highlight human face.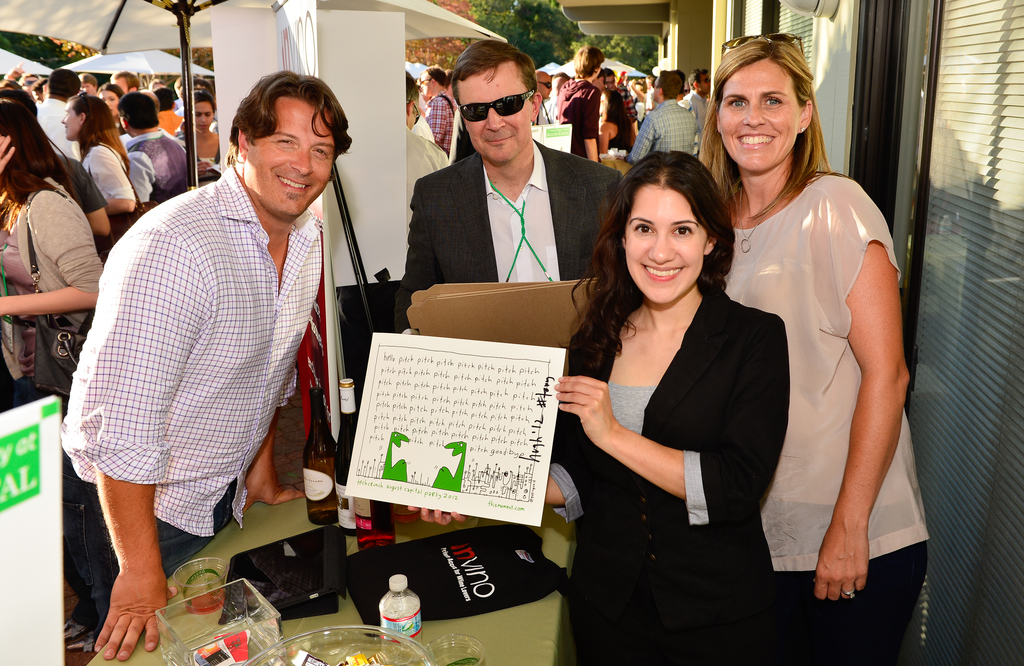
Highlighted region: 241 99 335 220.
